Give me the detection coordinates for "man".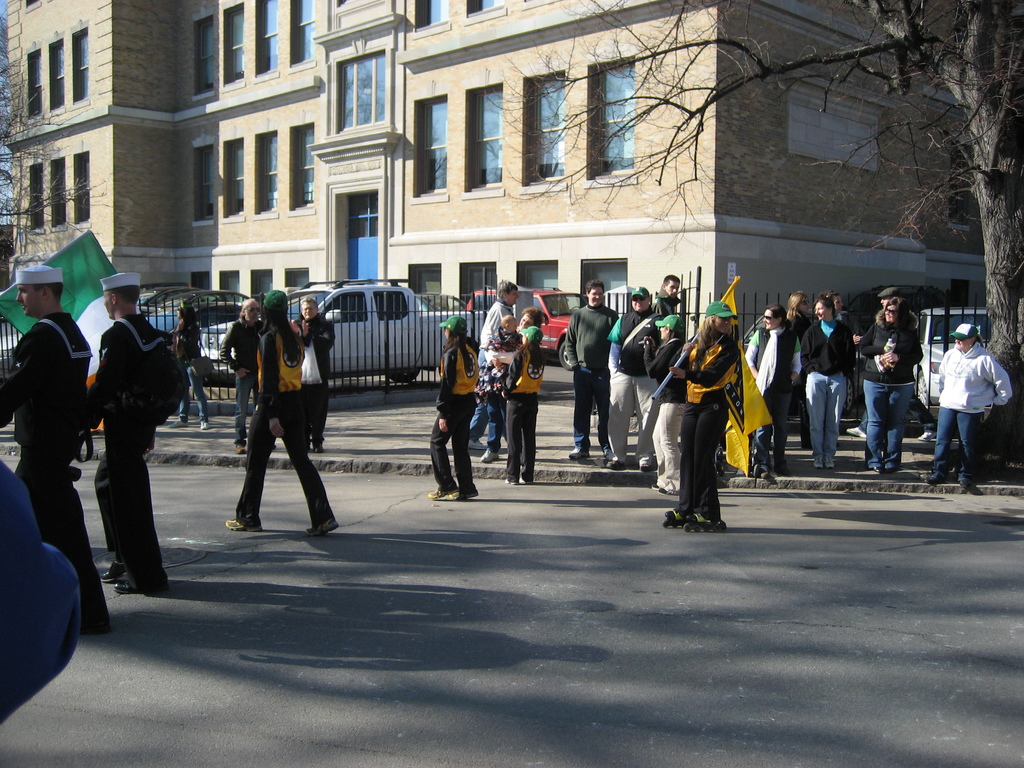
select_region(562, 279, 620, 460).
